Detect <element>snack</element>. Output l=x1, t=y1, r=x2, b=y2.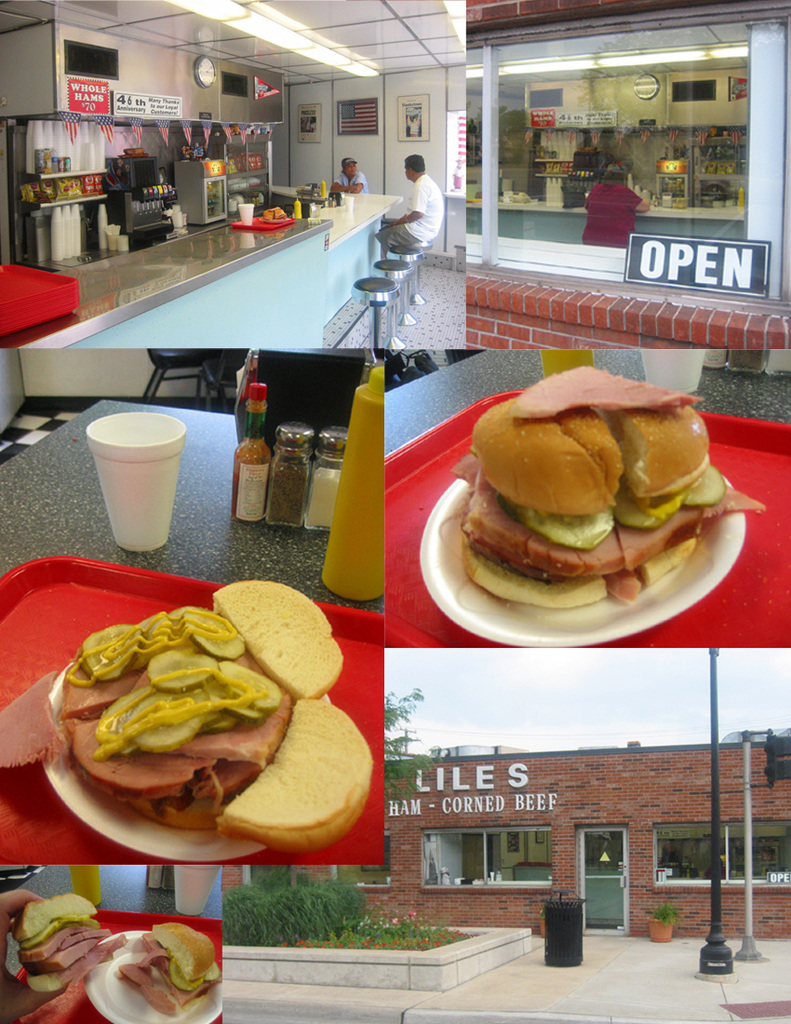
l=118, t=915, r=226, b=1021.
